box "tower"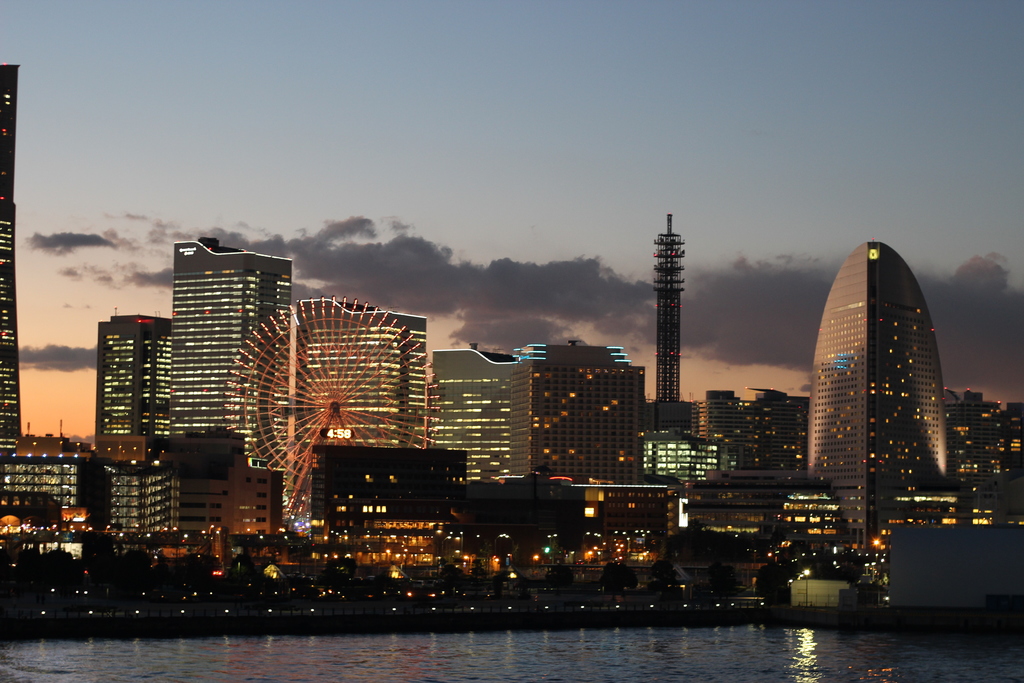
(0, 71, 106, 533)
